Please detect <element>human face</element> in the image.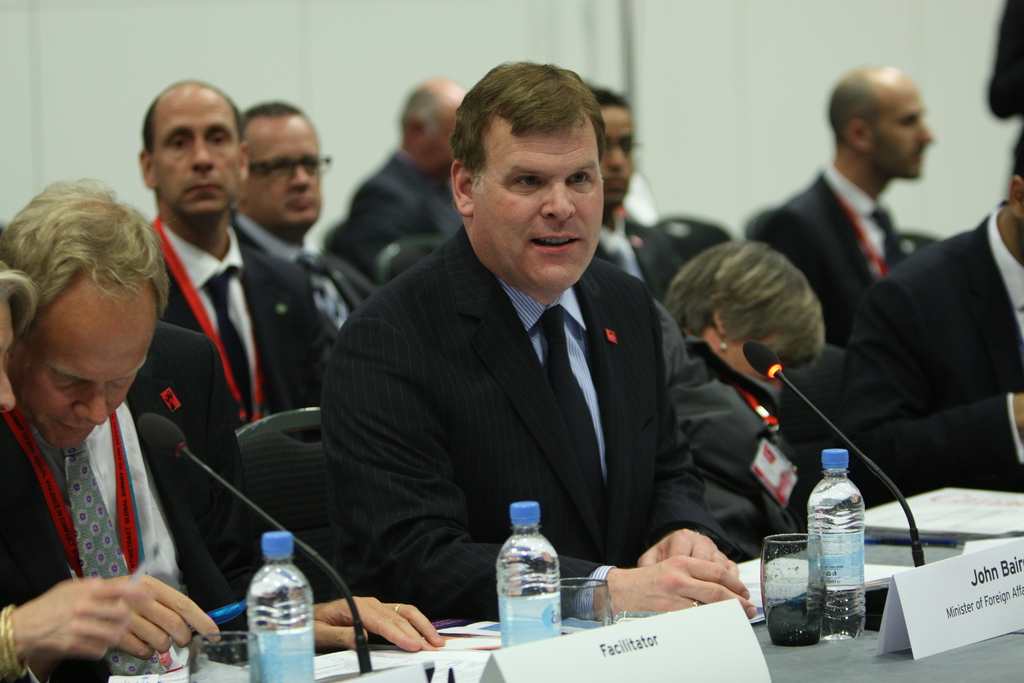
pyautogui.locateOnScreen(155, 92, 241, 208).
